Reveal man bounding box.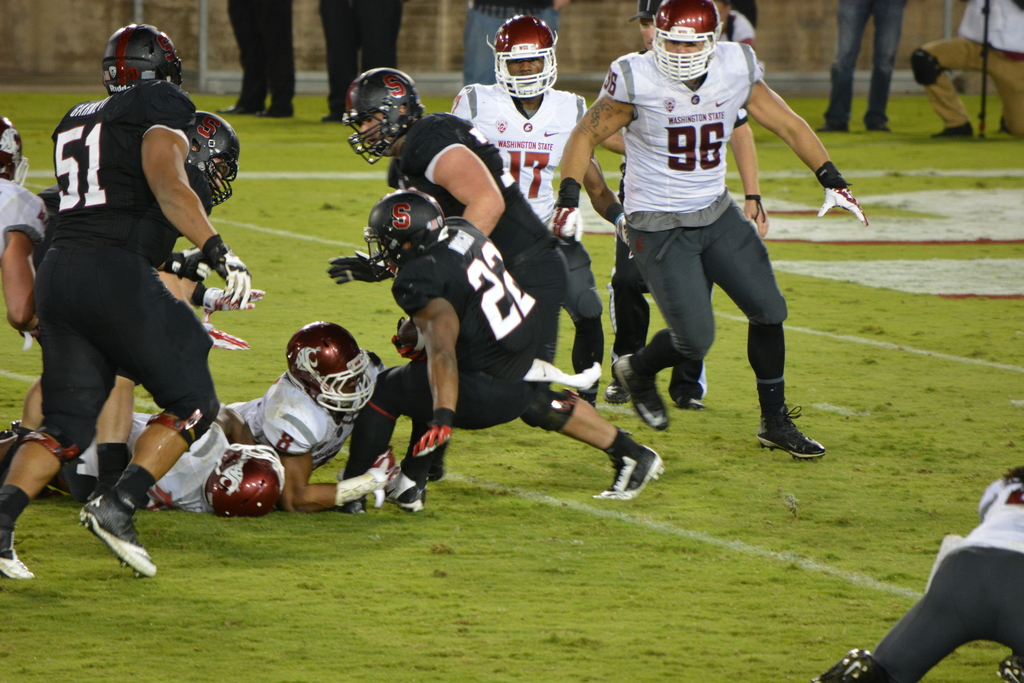
Revealed: 447 15 636 409.
